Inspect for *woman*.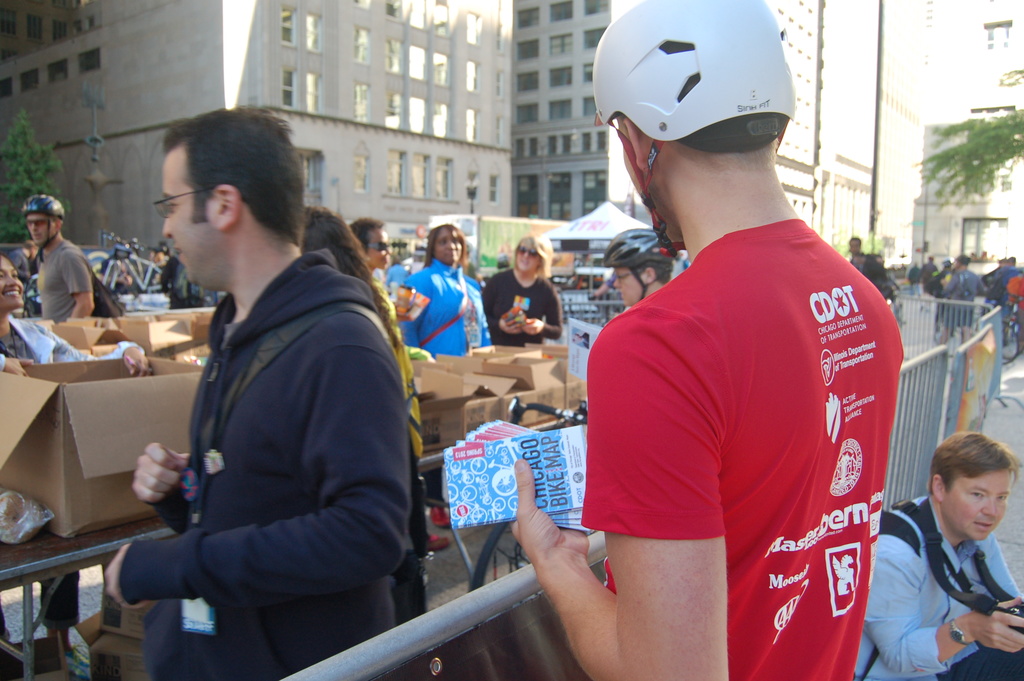
Inspection: (left=346, top=217, right=396, bottom=278).
